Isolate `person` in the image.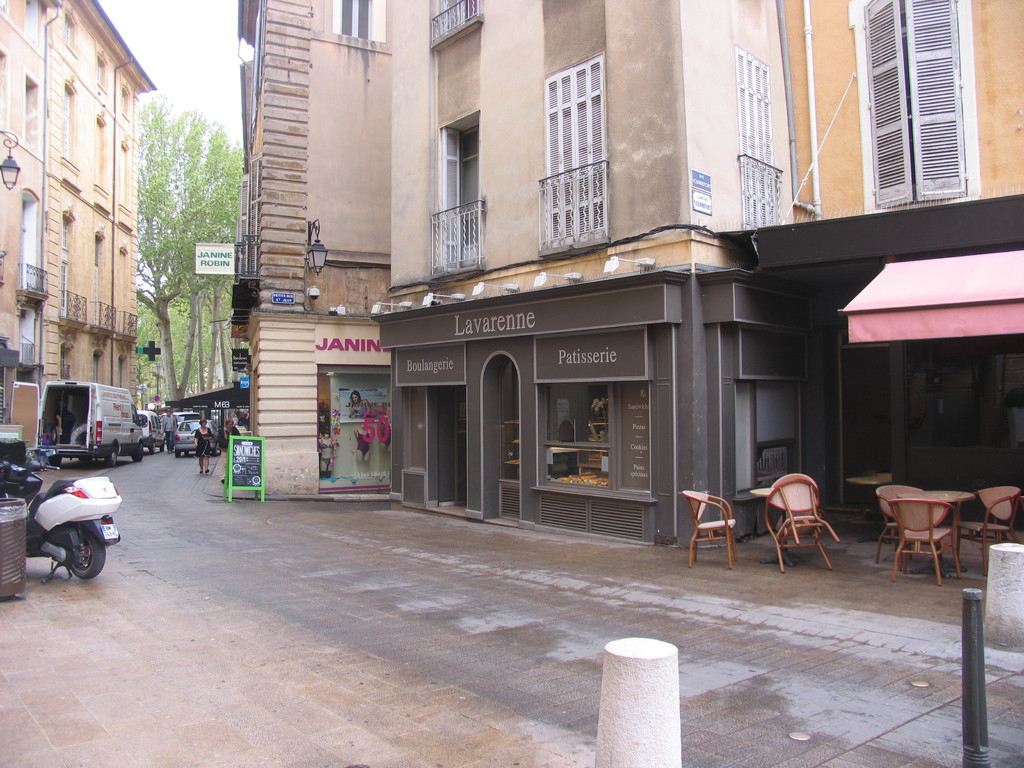
Isolated region: (x1=349, y1=390, x2=390, y2=419).
